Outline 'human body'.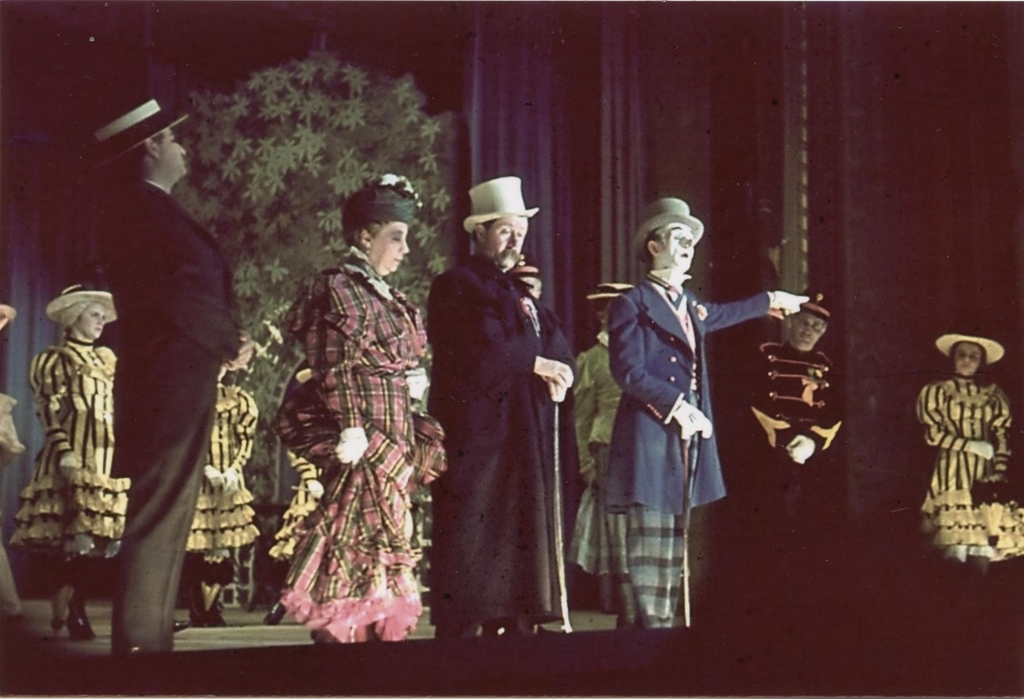
Outline: 740, 285, 845, 622.
